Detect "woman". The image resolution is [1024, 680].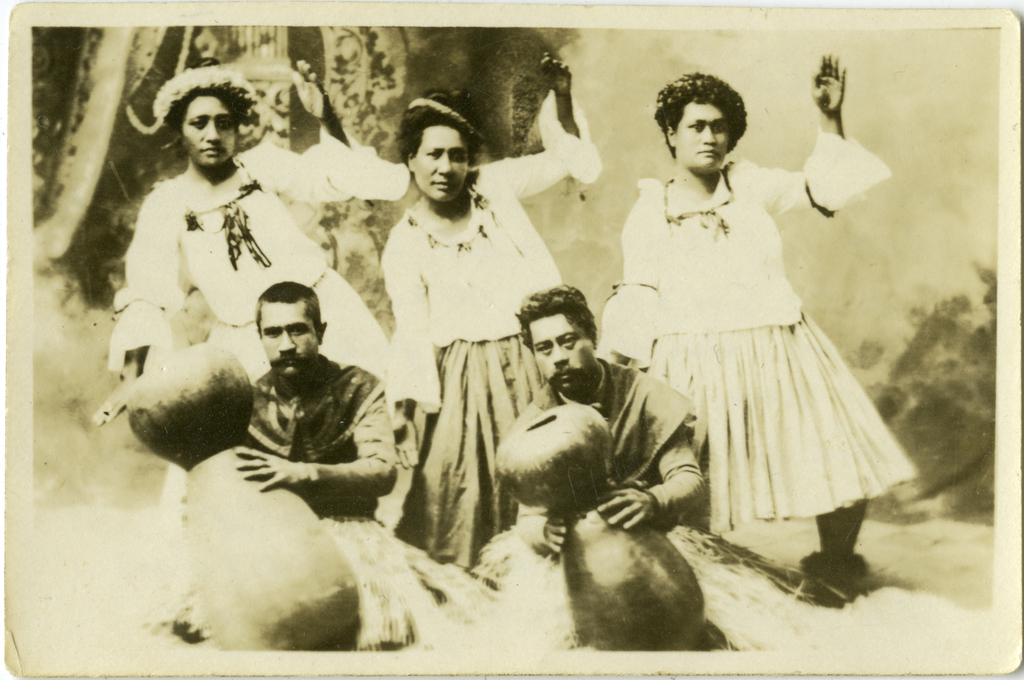
select_region(375, 99, 560, 580).
